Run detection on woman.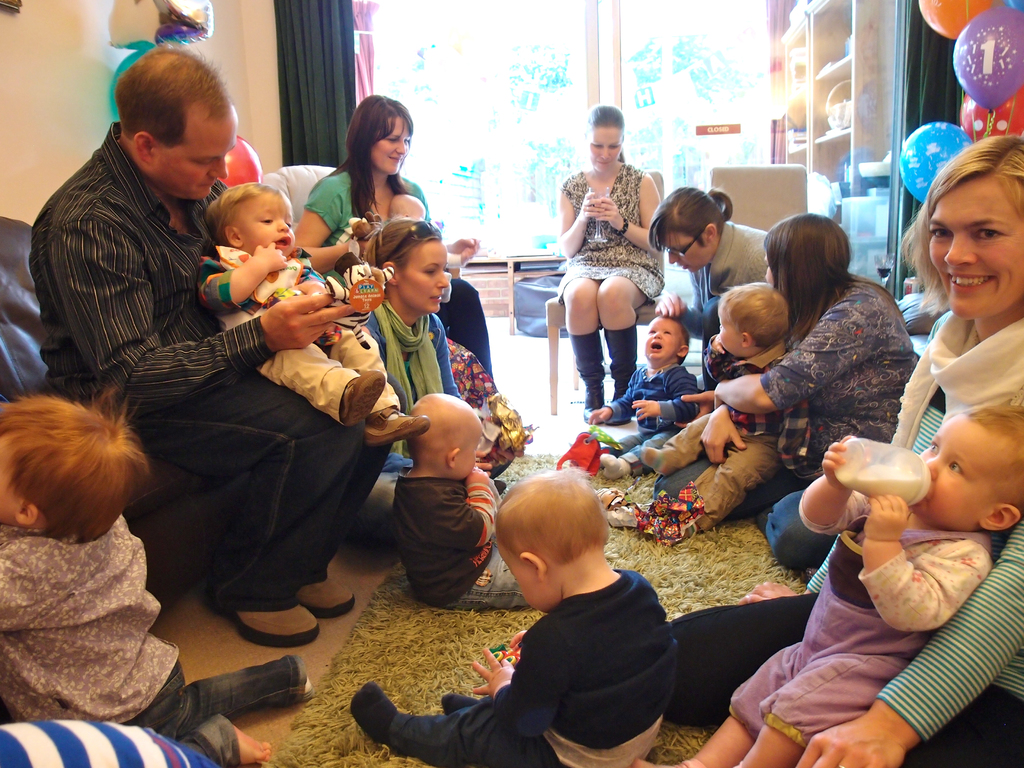
Result: <region>296, 91, 493, 378</region>.
